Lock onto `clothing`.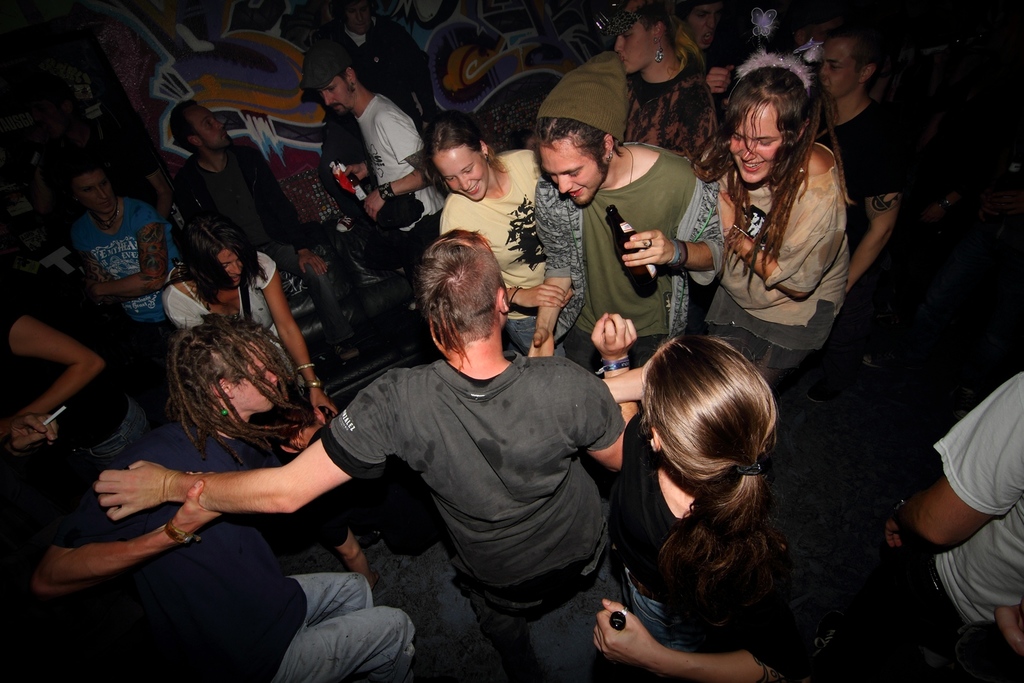
Locked: box(355, 93, 447, 264).
